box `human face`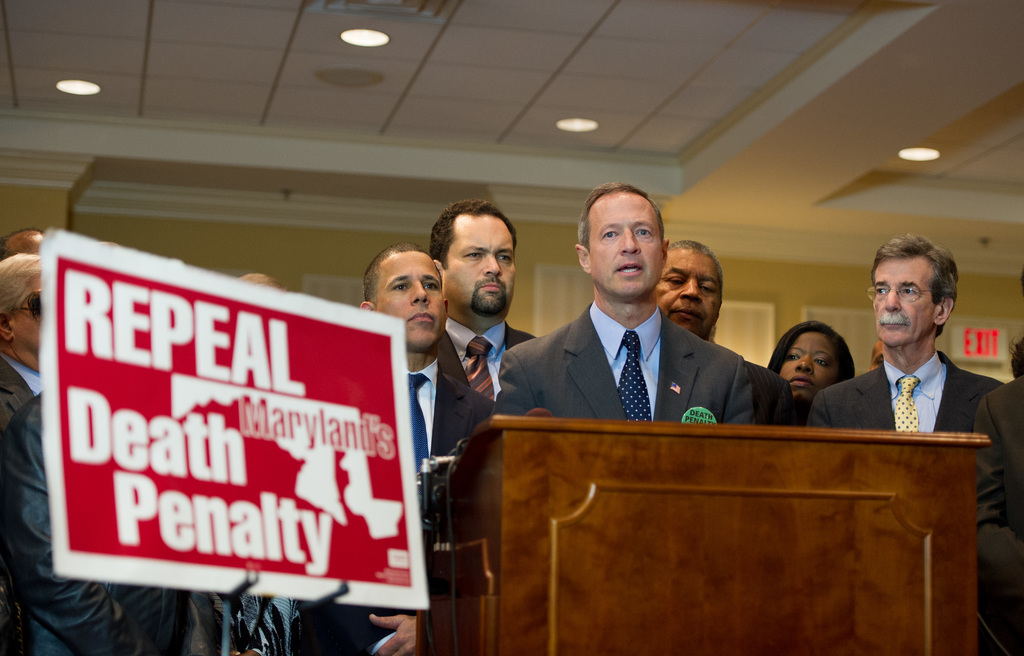
366,230,451,332
